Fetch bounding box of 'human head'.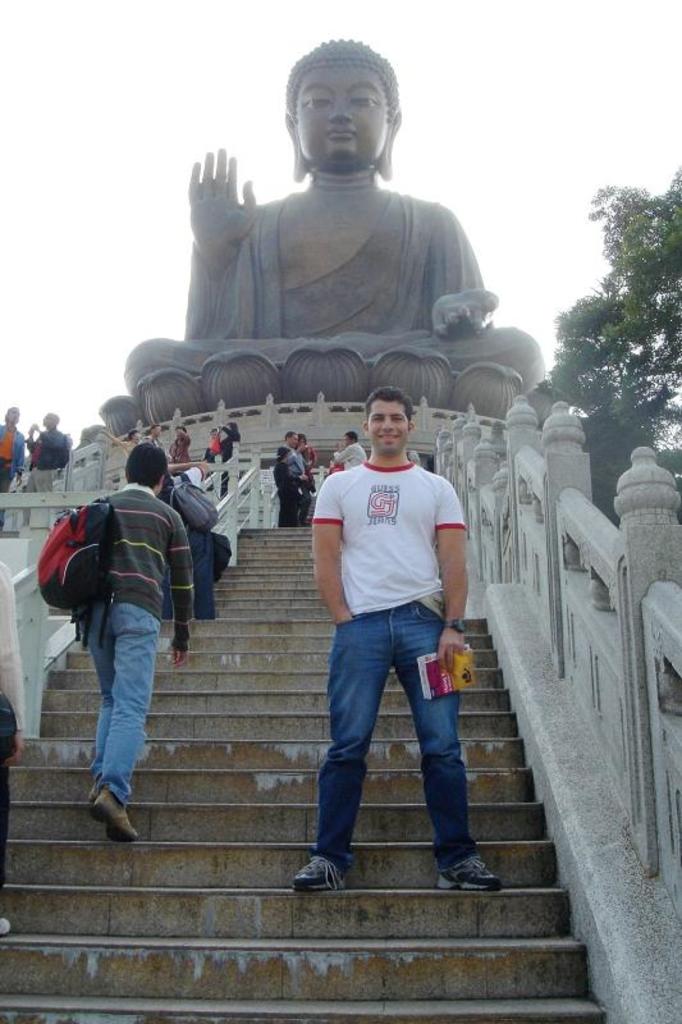
Bbox: <bbox>283, 425, 297, 452</bbox>.
